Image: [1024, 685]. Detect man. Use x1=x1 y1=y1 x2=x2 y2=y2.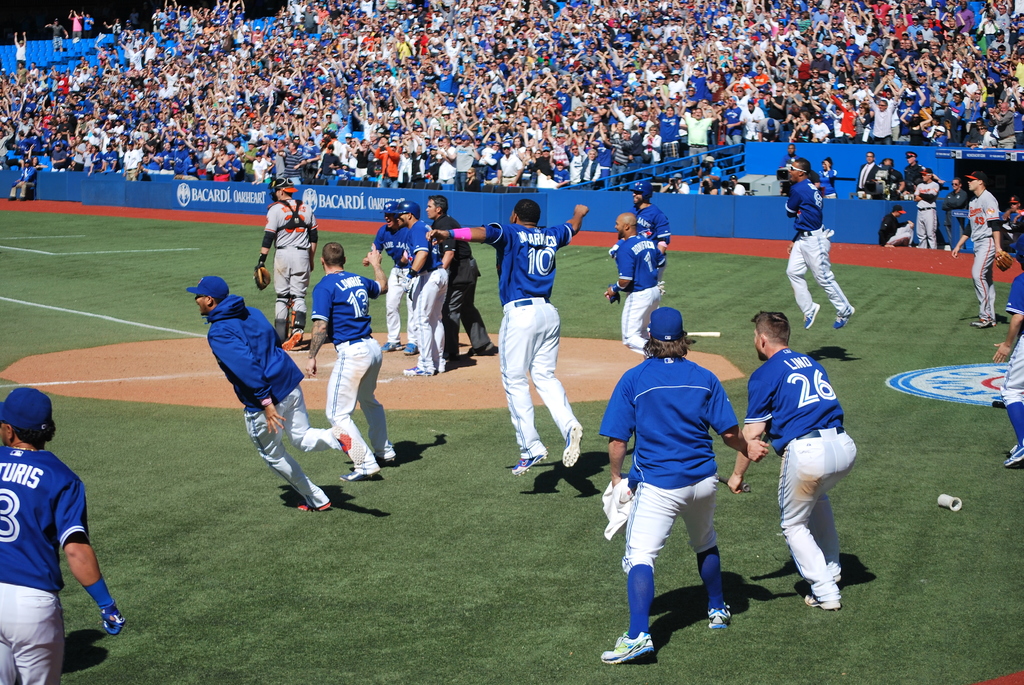
x1=429 y1=194 x2=590 y2=484.
